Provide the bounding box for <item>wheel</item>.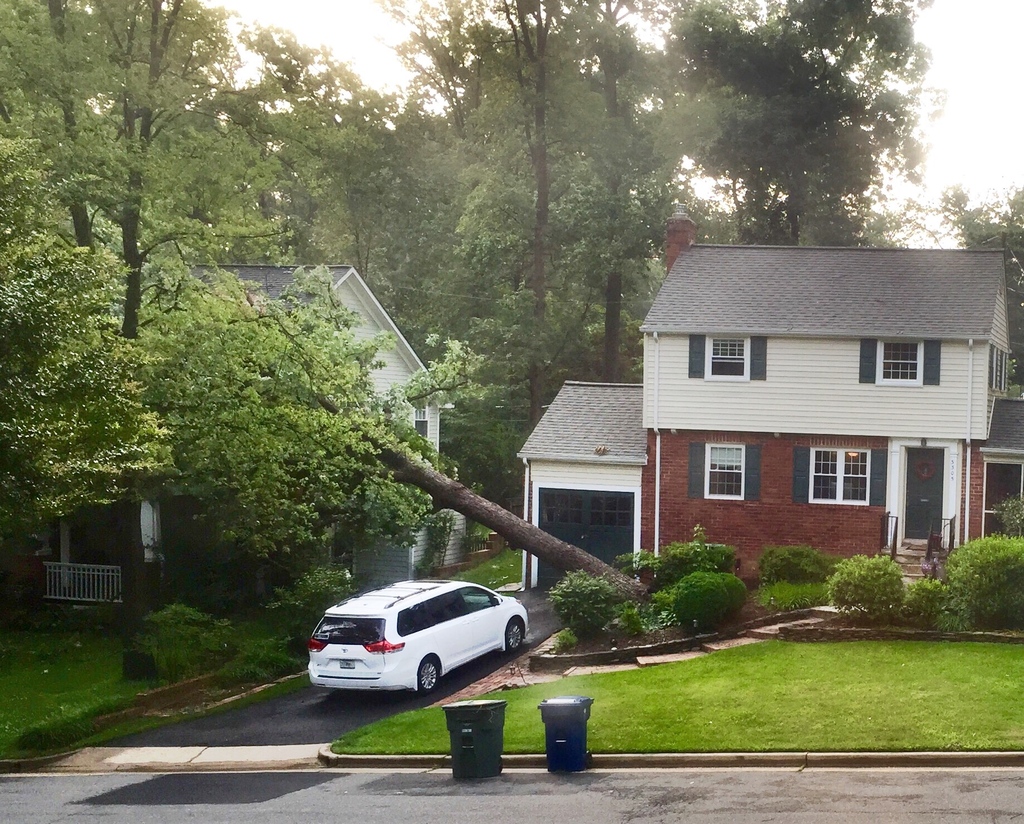
detection(419, 661, 444, 697).
